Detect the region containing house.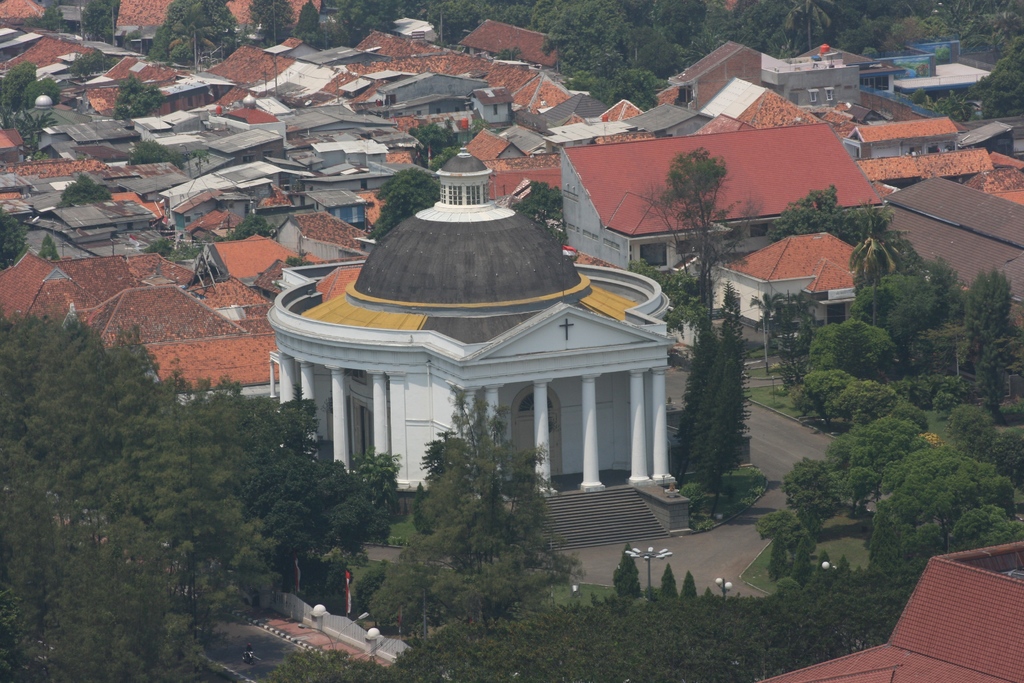
rect(781, 53, 899, 120).
